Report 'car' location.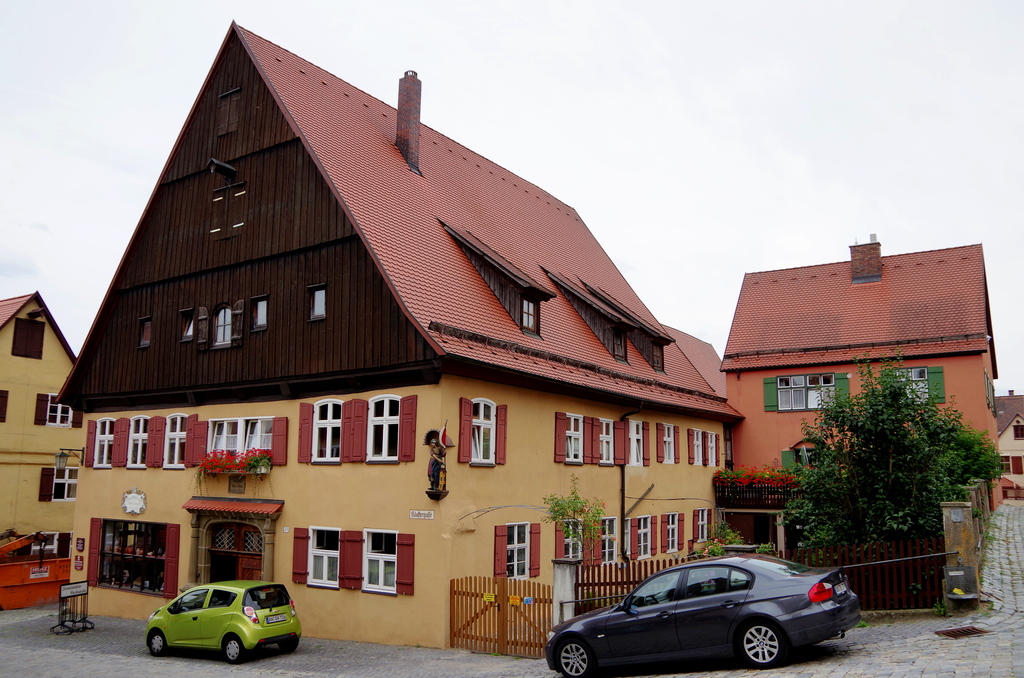
Report: region(543, 548, 866, 677).
